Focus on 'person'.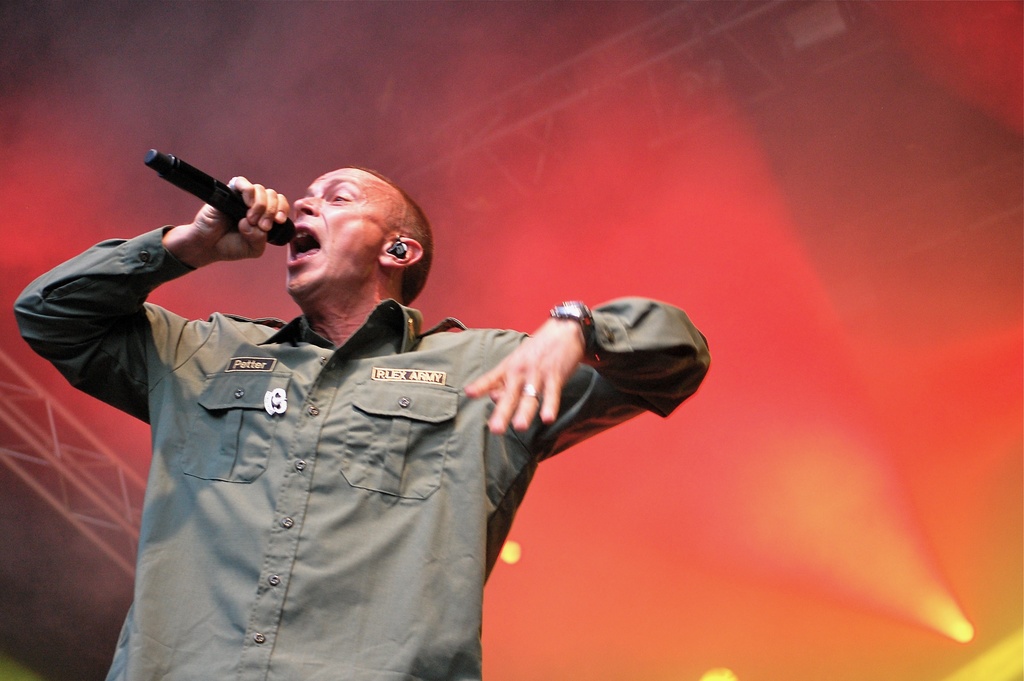
Focused at pyautogui.locateOnScreen(29, 158, 707, 680).
